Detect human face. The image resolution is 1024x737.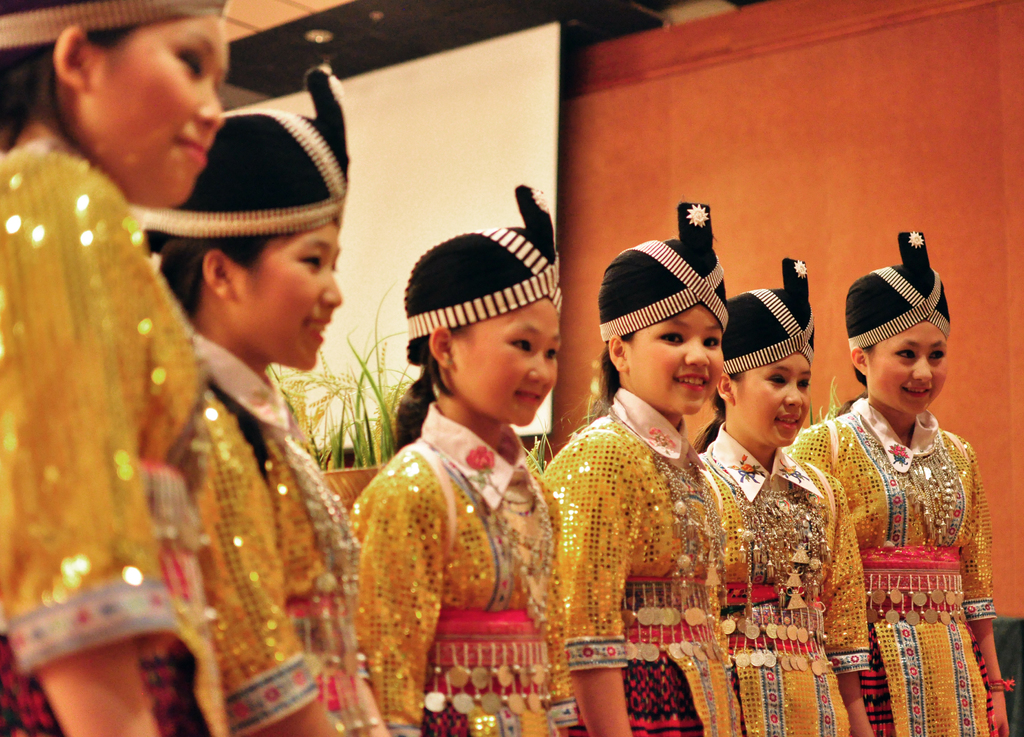
detection(629, 303, 723, 417).
